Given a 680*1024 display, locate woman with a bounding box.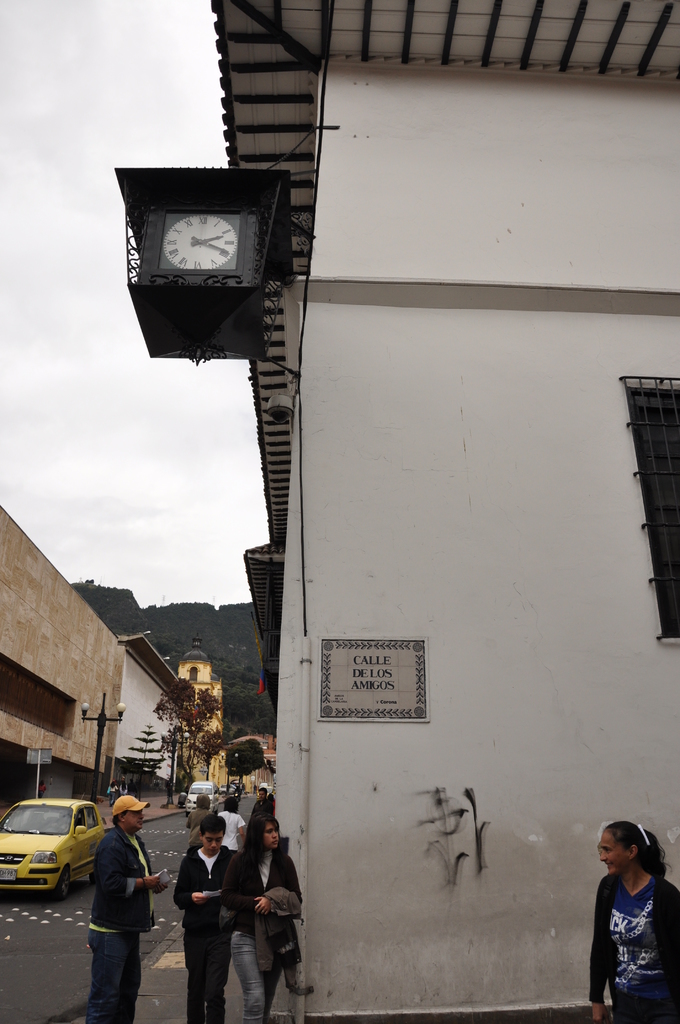
Located: [x1=218, y1=799, x2=259, y2=863].
